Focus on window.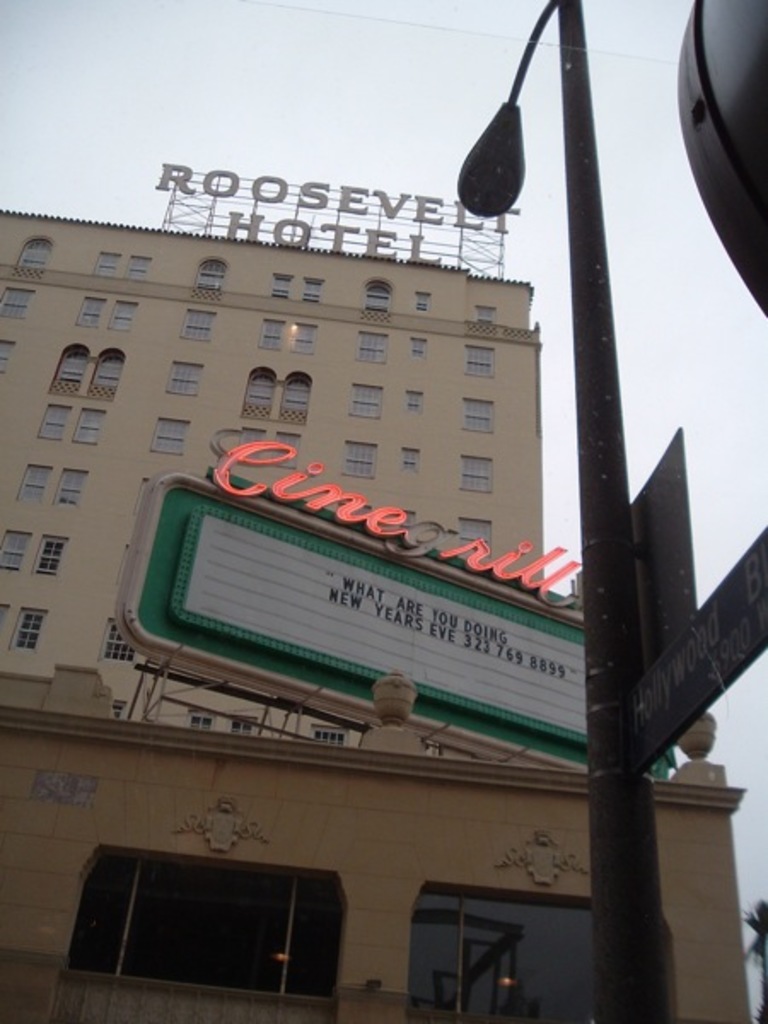
Focused at x1=457 y1=519 x2=490 y2=556.
